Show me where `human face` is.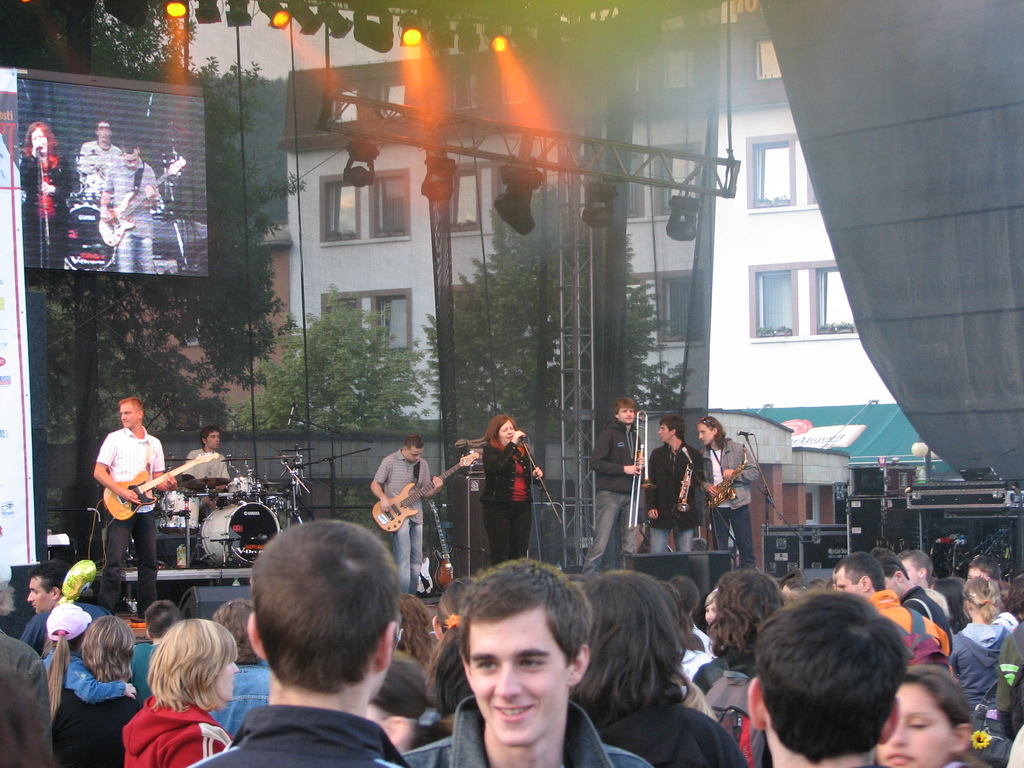
`human face` is at region(658, 420, 673, 442).
